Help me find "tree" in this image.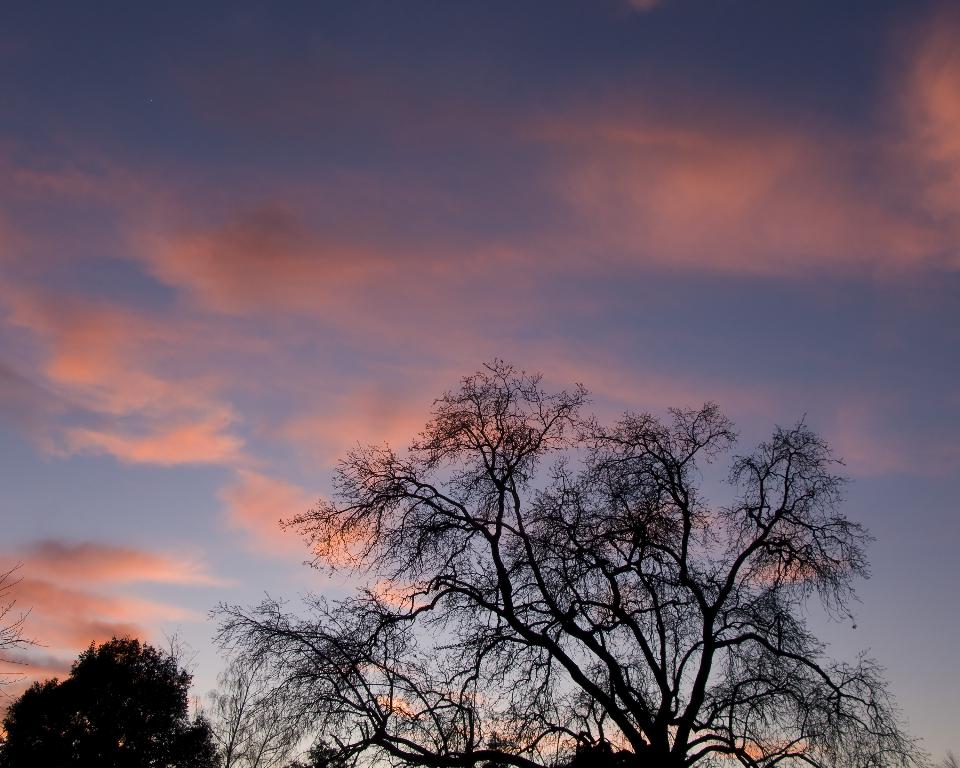
Found it: x1=0, y1=563, x2=45, y2=731.
